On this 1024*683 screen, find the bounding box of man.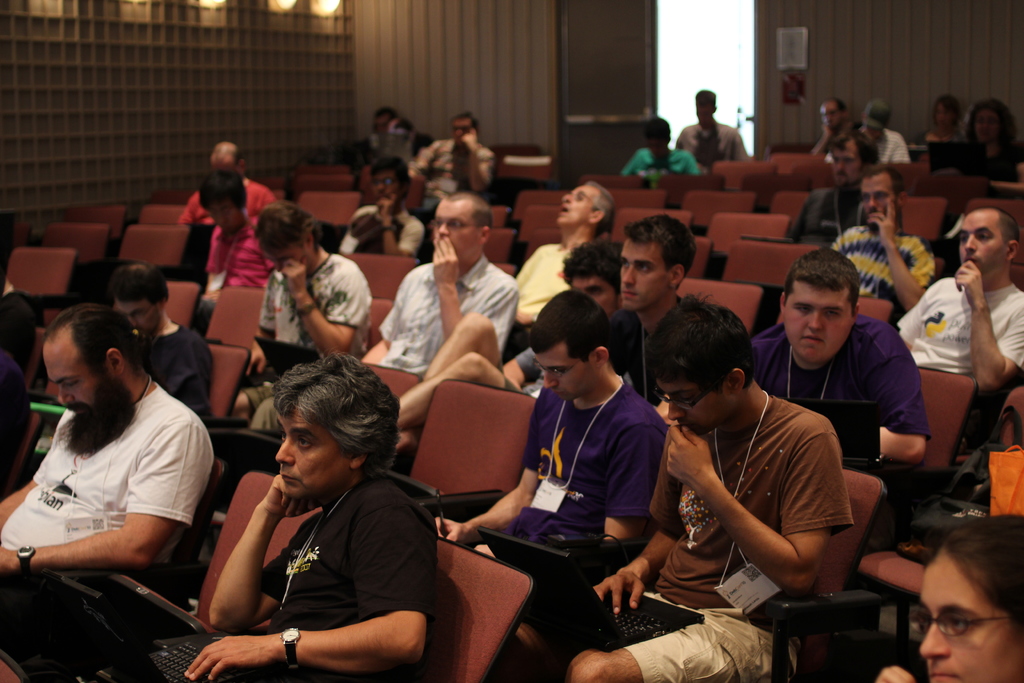
Bounding box: 413,117,496,213.
